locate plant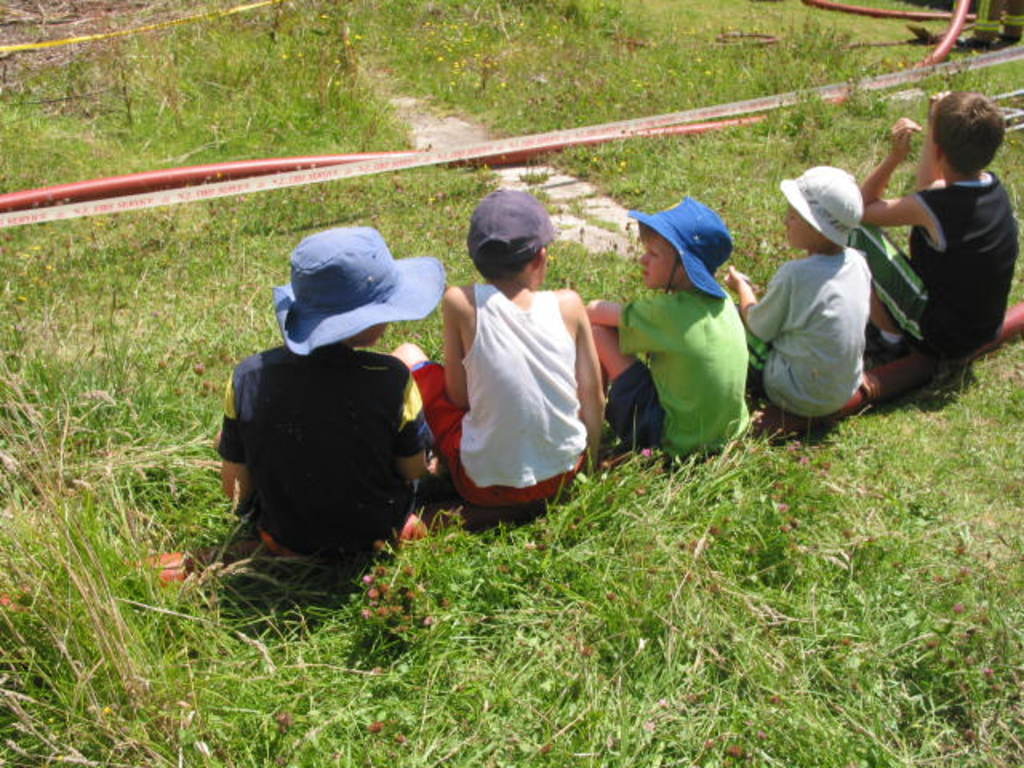
(730, 10, 883, 157)
